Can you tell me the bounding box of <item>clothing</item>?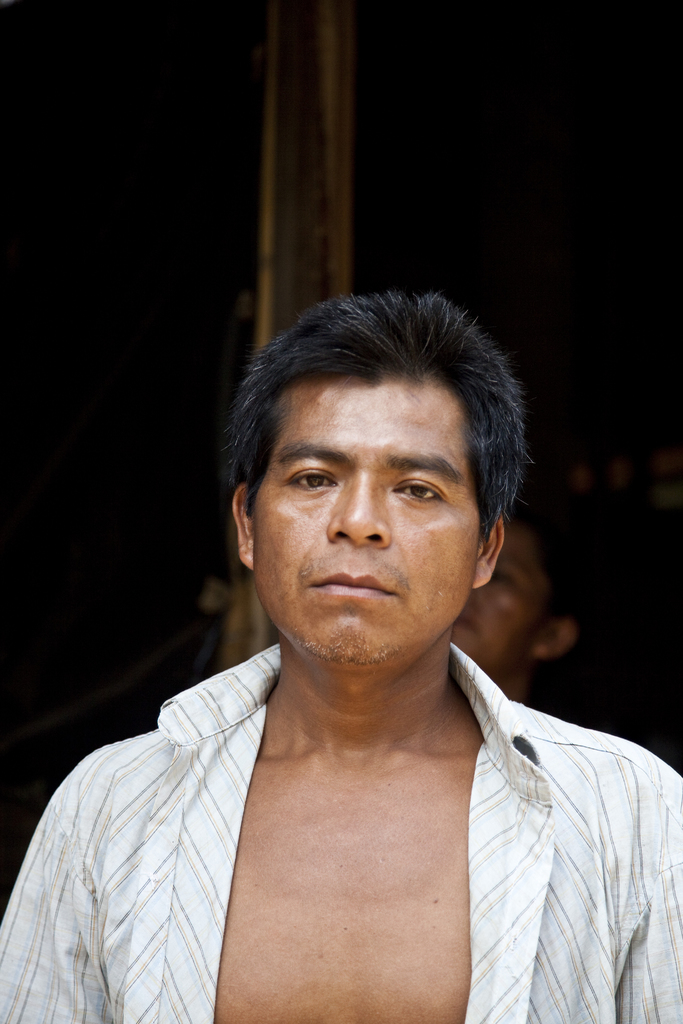
rect(0, 636, 682, 1023).
